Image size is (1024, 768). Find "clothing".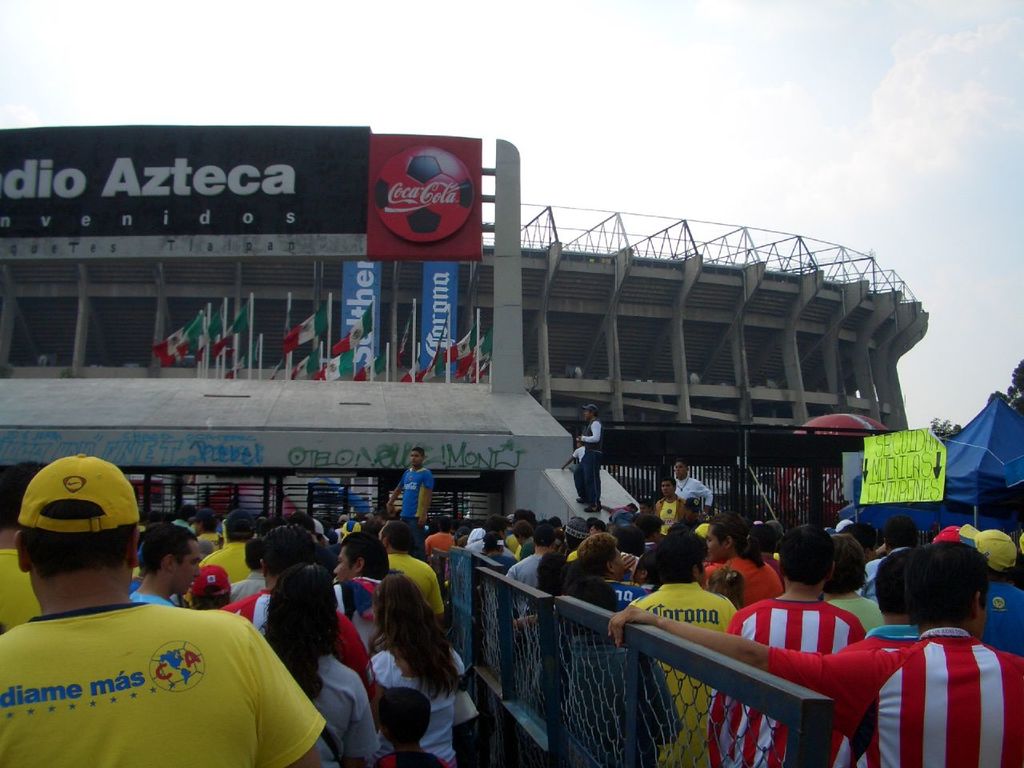
{"x1": 759, "y1": 551, "x2": 783, "y2": 586}.
